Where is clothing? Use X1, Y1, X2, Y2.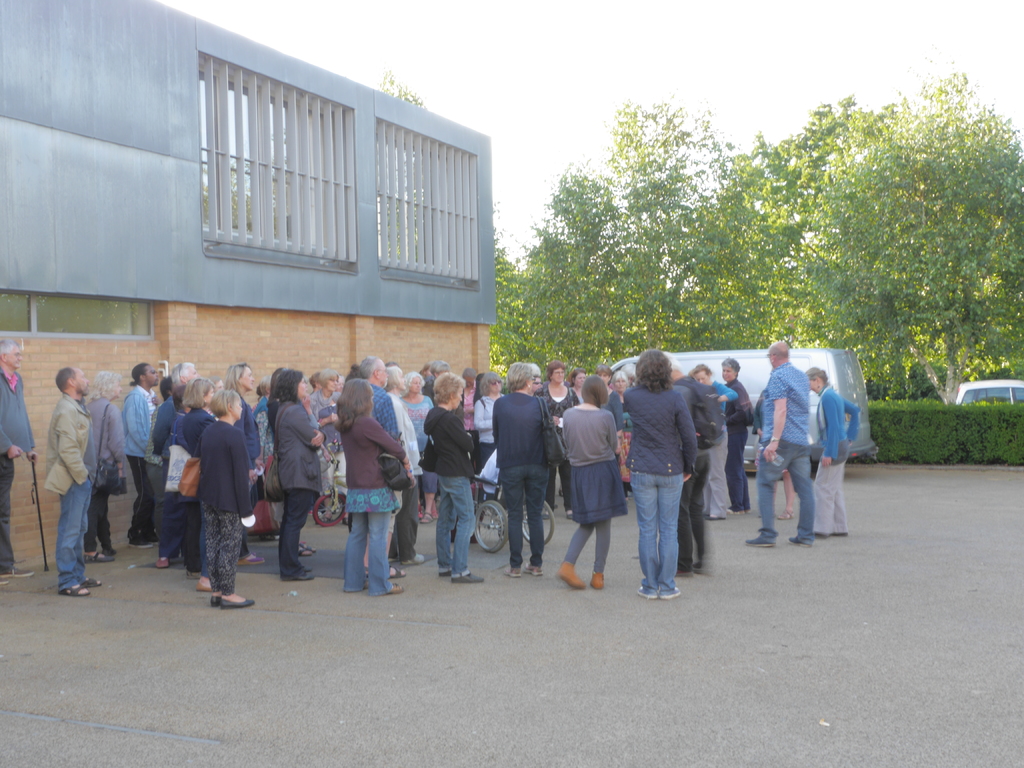
180, 402, 220, 567.
